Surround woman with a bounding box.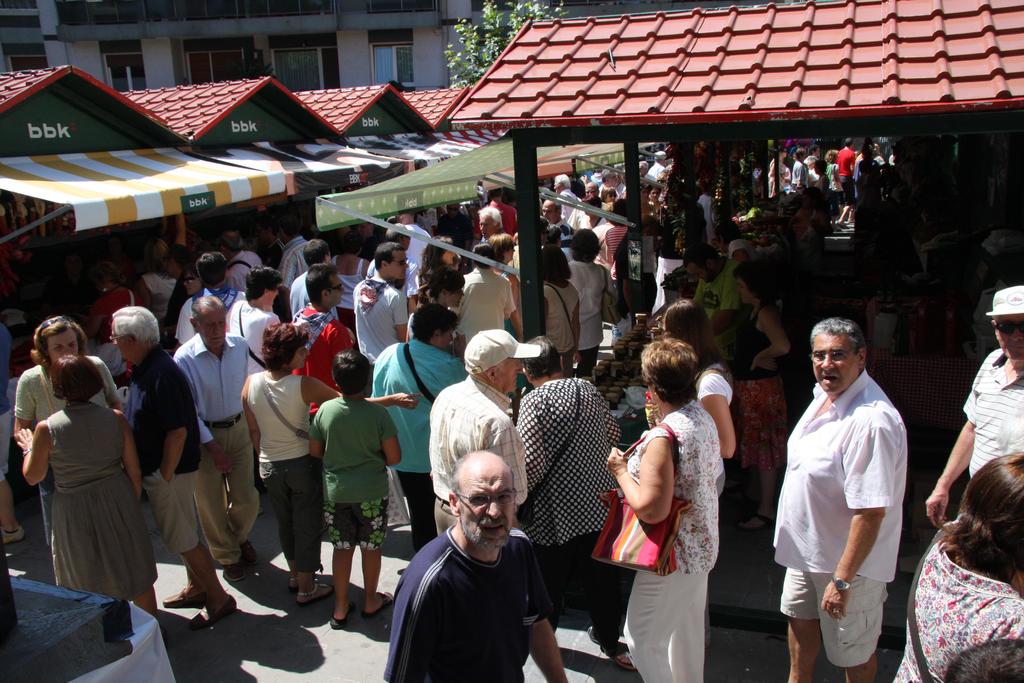
select_region(727, 260, 797, 532).
